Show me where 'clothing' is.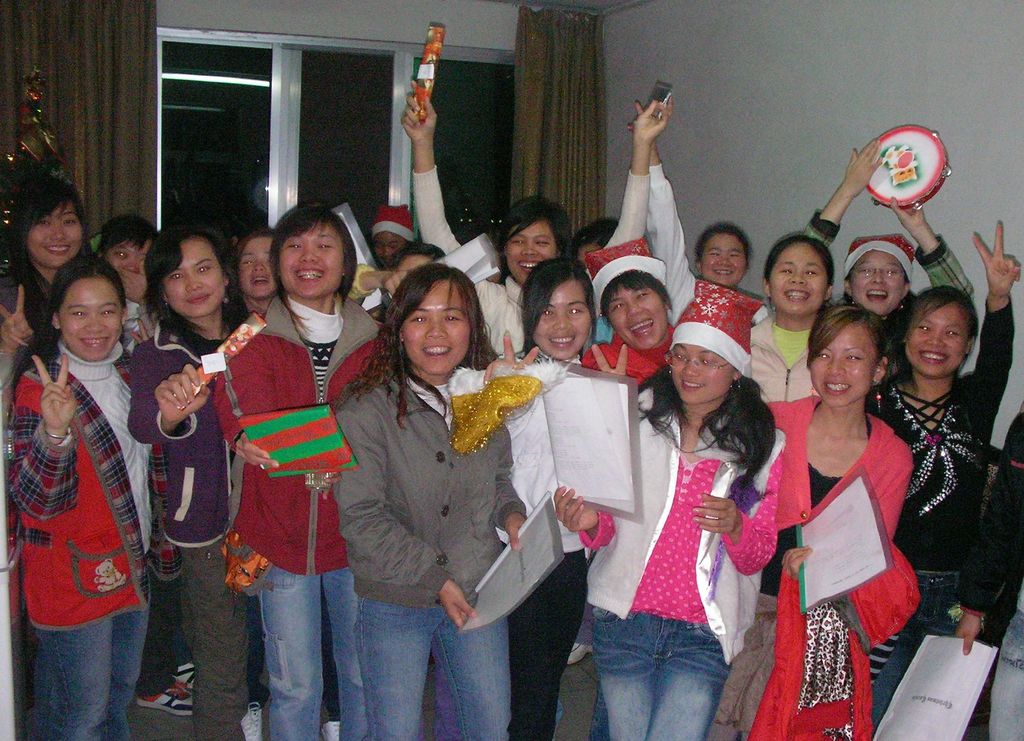
'clothing' is at 328 362 535 740.
